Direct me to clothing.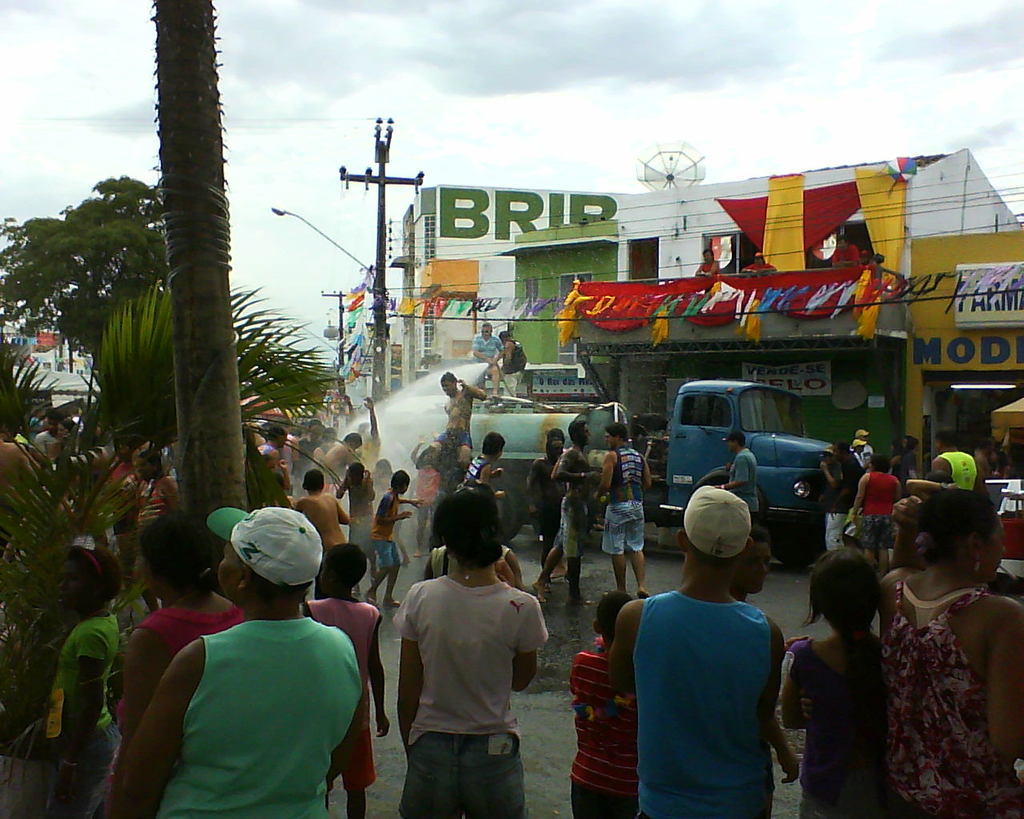
Direction: crop(728, 449, 759, 521).
